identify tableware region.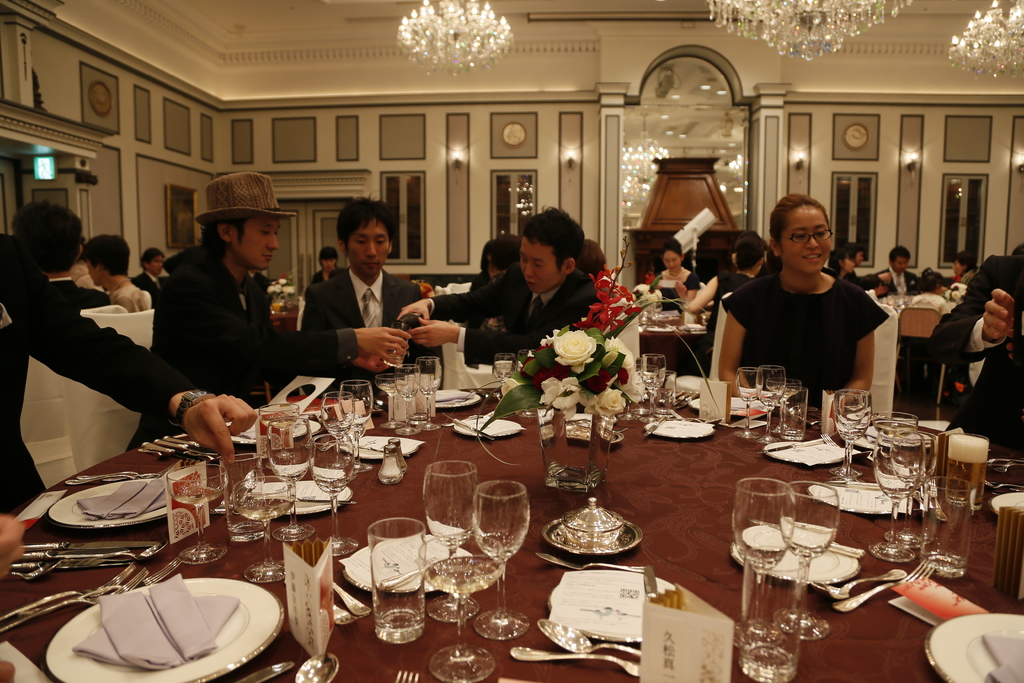
Region: bbox=(367, 514, 427, 645).
